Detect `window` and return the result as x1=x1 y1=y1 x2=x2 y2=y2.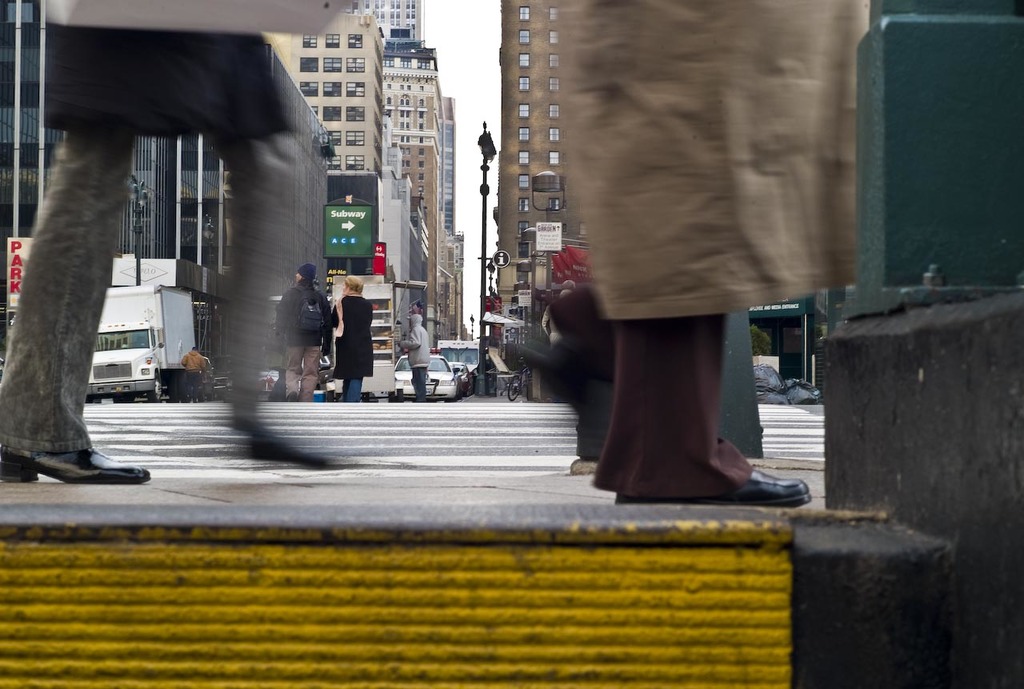
x1=518 y1=28 x2=531 y2=43.
